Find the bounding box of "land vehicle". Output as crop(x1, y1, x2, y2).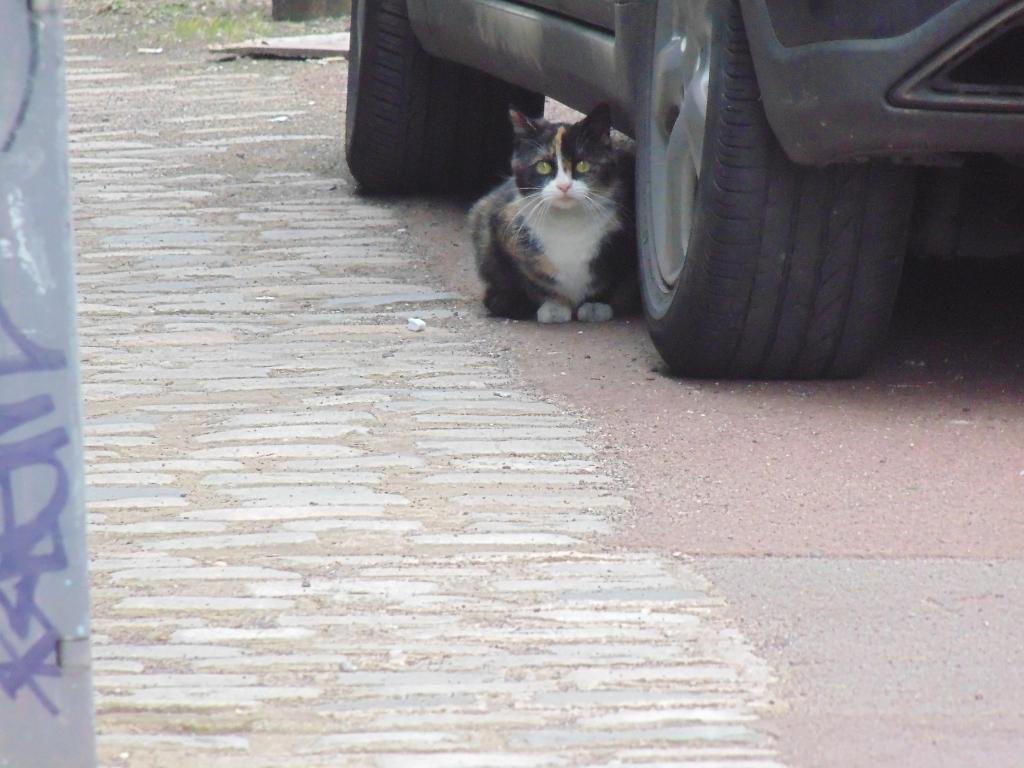
crop(343, 0, 1023, 380).
